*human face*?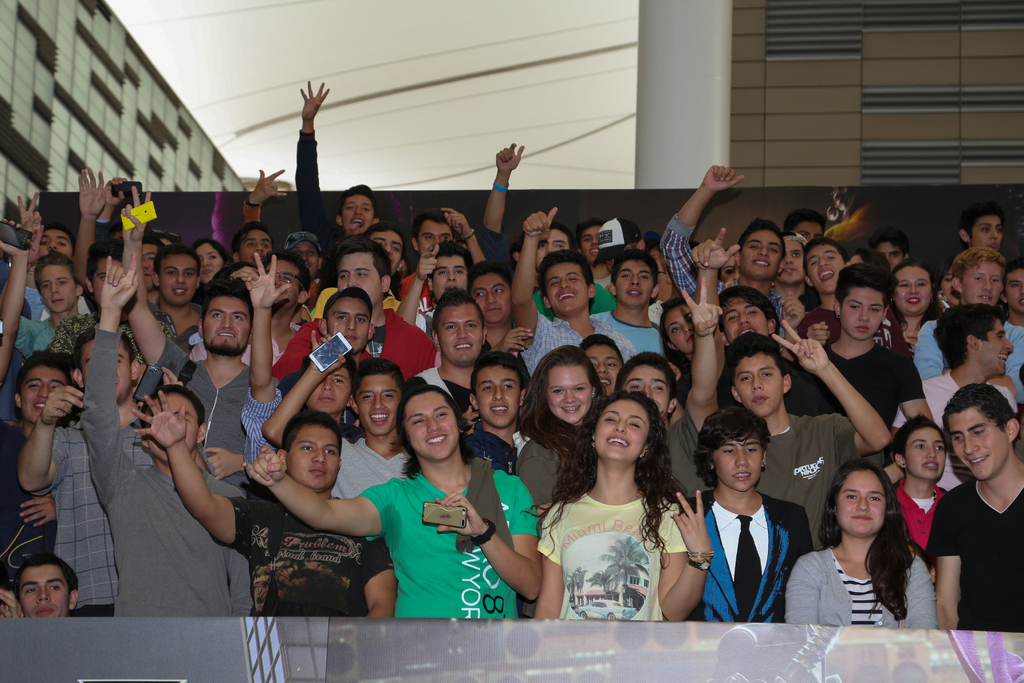
[left=438, top=302, right=484, bottom=361]
